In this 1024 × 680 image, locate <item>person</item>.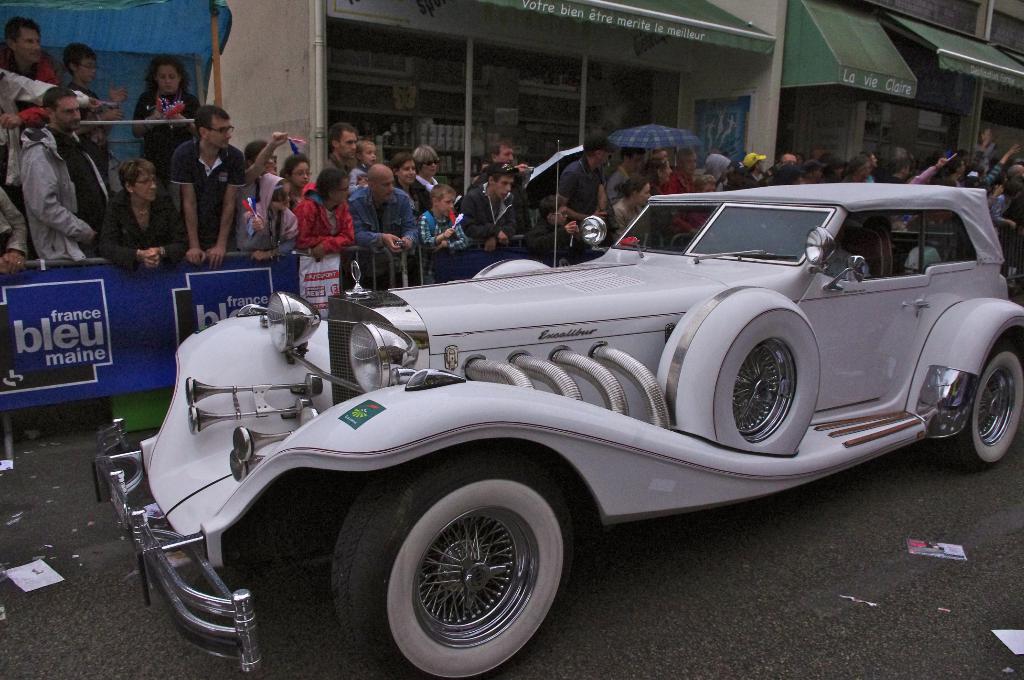
Bounding box: 247/166/300/256.
